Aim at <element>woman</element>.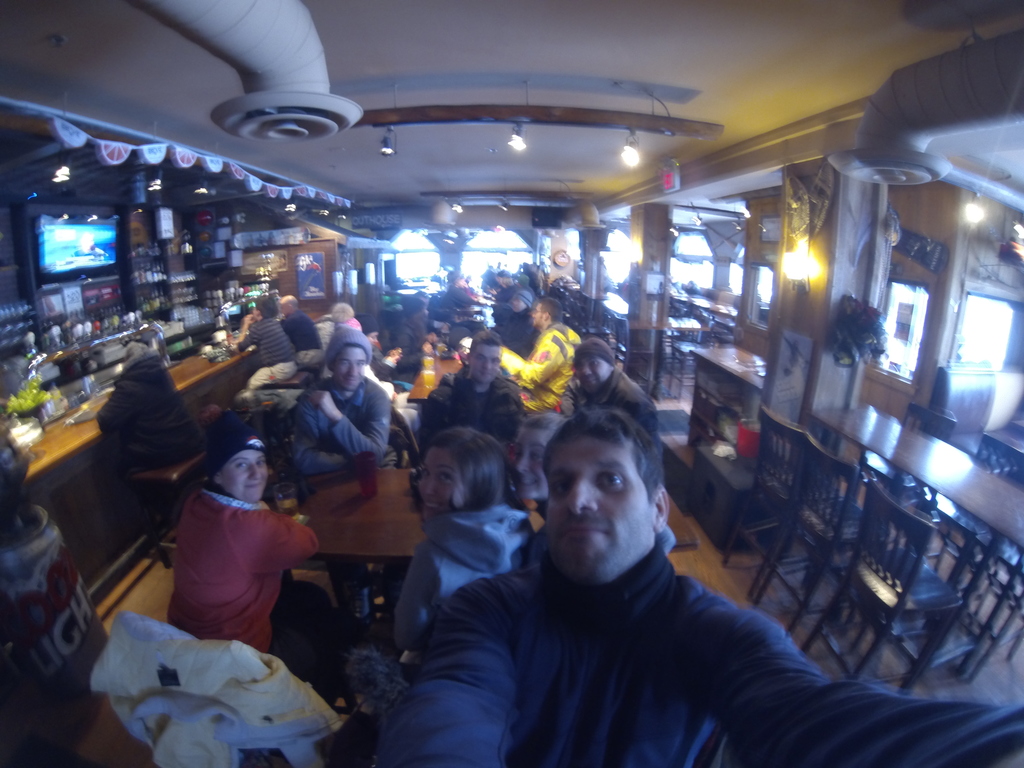
Aimed at [x1=149, y1=419, x2=312, y2=703].
